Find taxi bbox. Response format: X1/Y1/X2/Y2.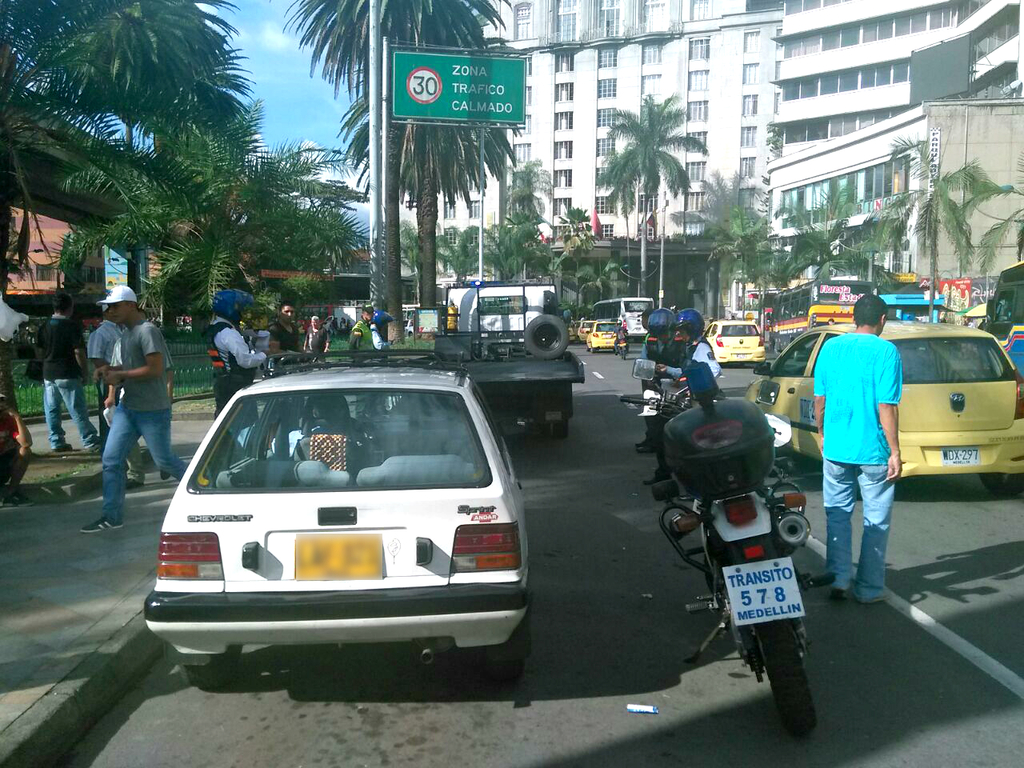
703/315/767/370.
